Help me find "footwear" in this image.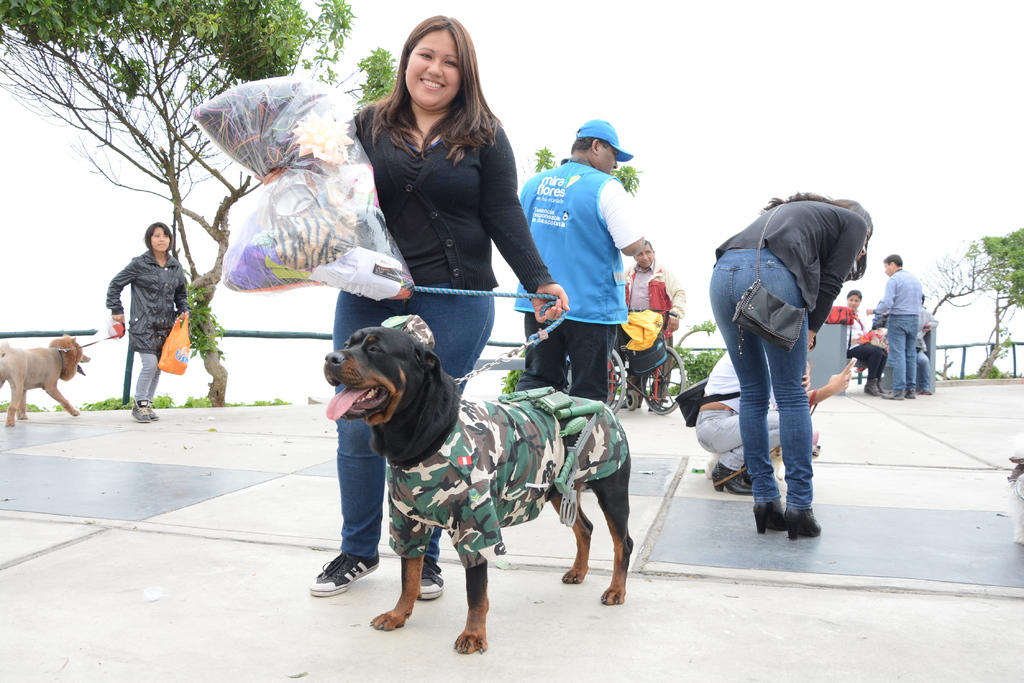
Found it: locate(905, 387, 916, 397).
